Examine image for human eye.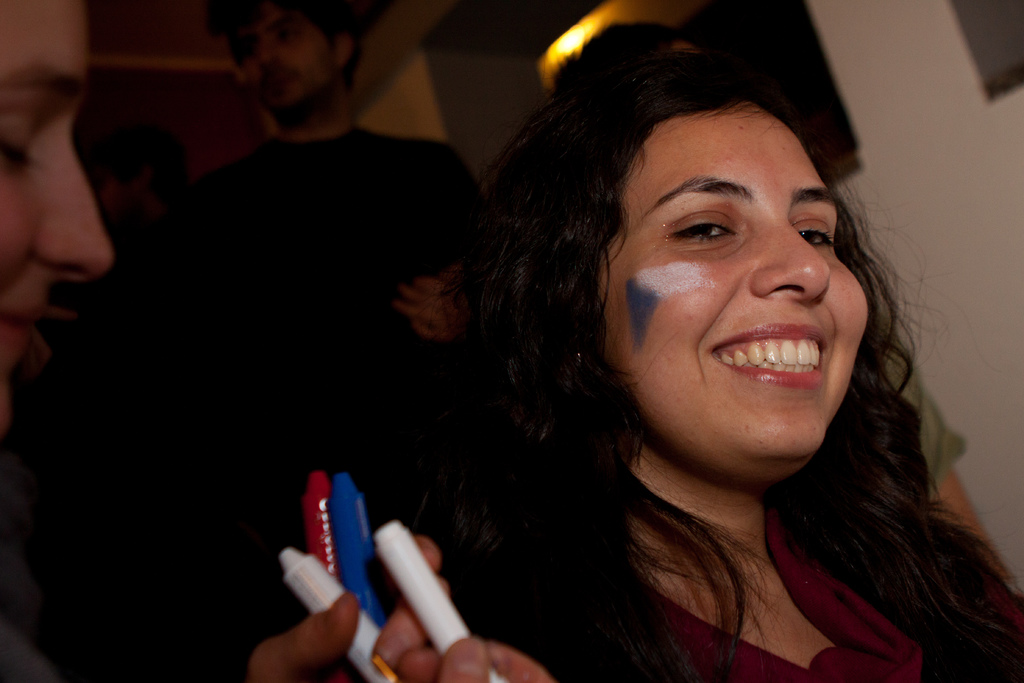
Examination result: bbox=(655, 201, 758, 267).
